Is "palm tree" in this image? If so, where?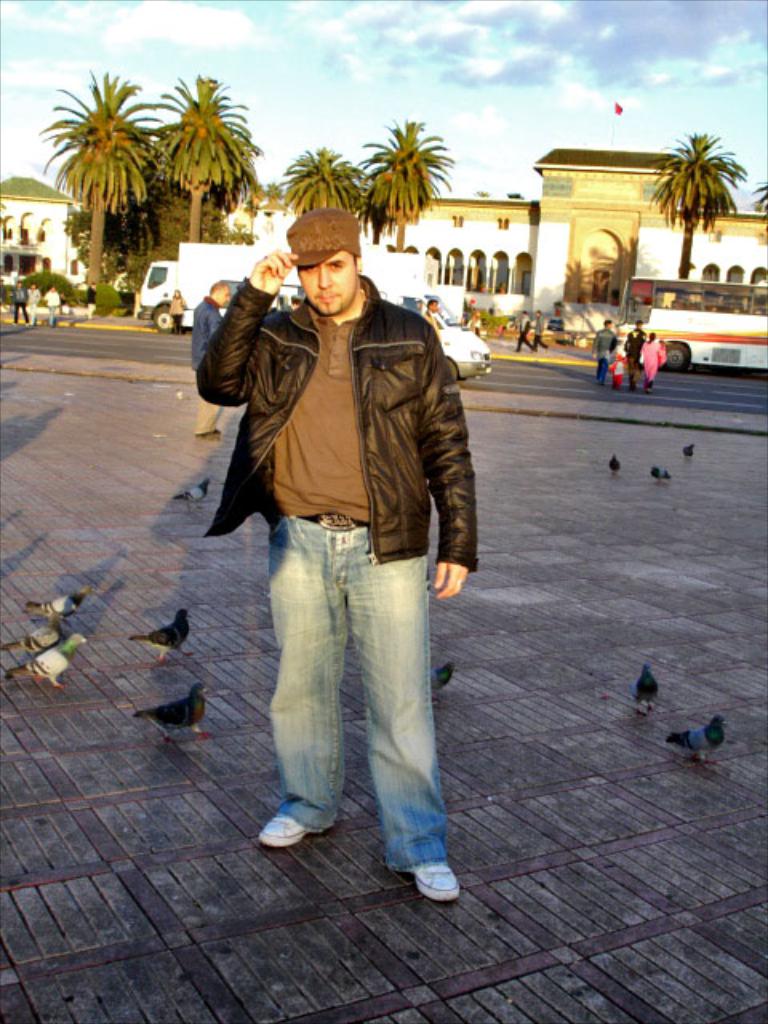
Yes, at {"x1": 154, "y1": 67, "x2": 262, "y2": 243}.
